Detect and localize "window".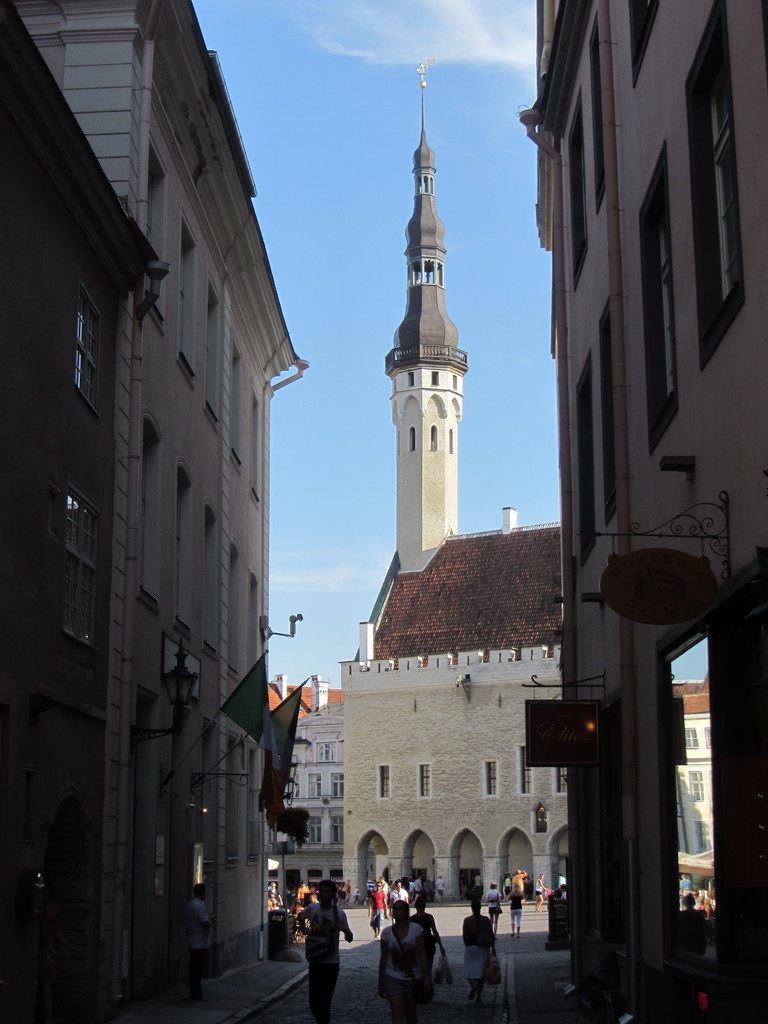
Localized at region(308, 775, 322, 798).
